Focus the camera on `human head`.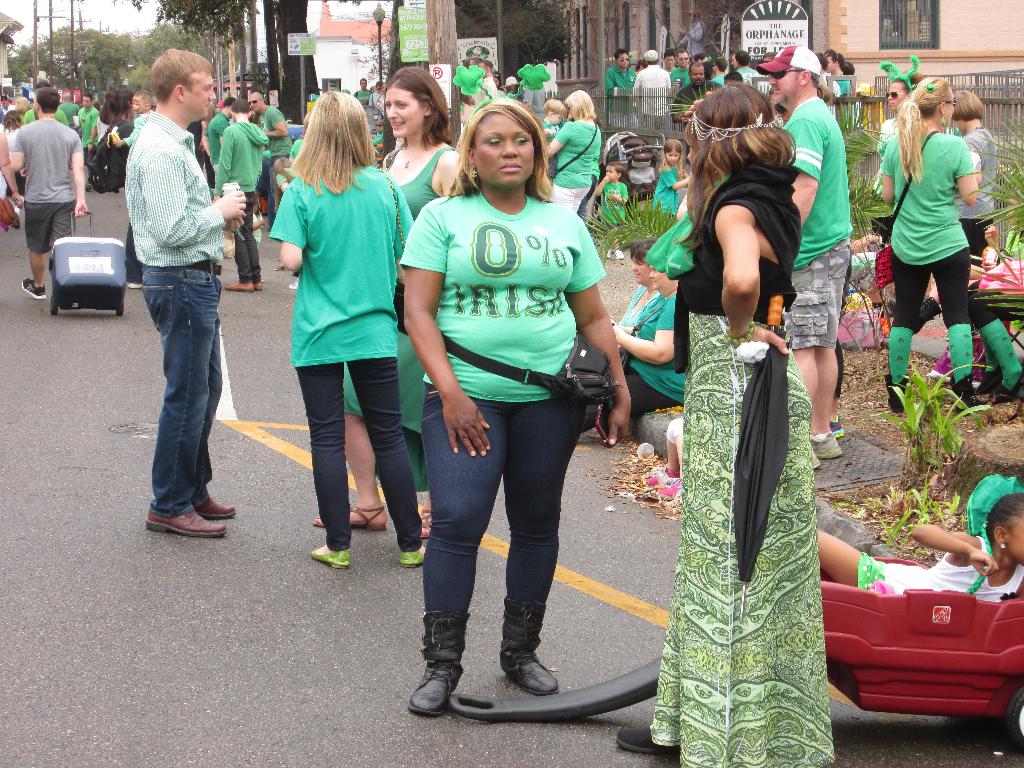
Focus region: select_region(685, 83, 768, 180).
